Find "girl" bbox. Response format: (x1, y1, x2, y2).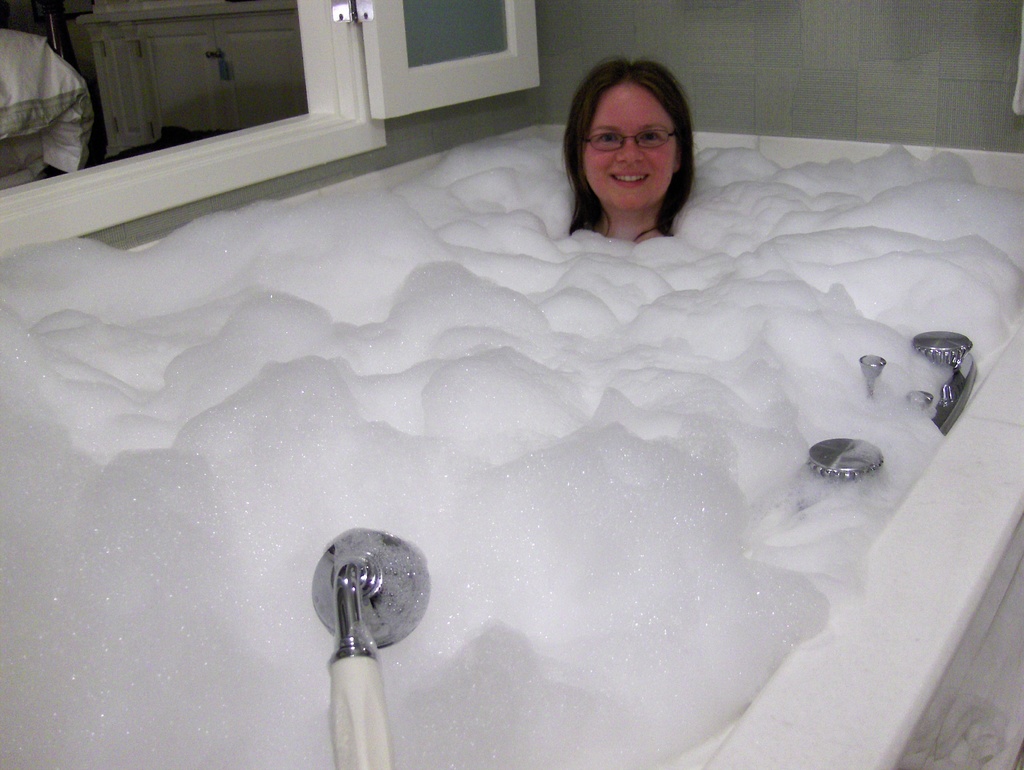
(564, 52, 696, 246).
